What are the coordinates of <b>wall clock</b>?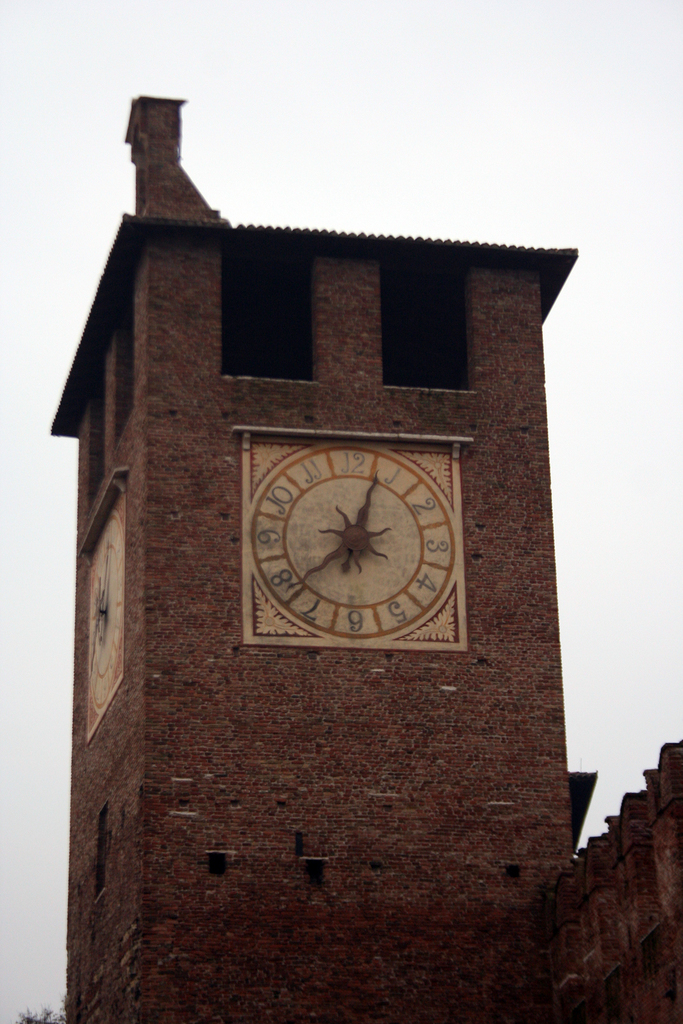
72 506 141 728.
